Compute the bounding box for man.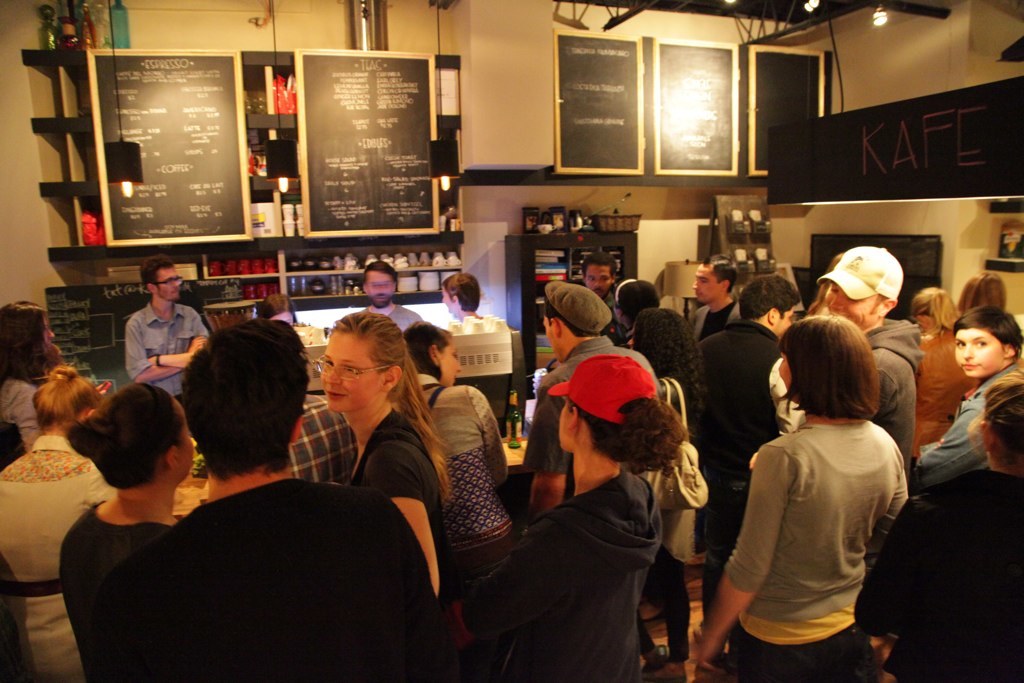
pyautogui.locateOnScreen(689, 275, 807, 678).
